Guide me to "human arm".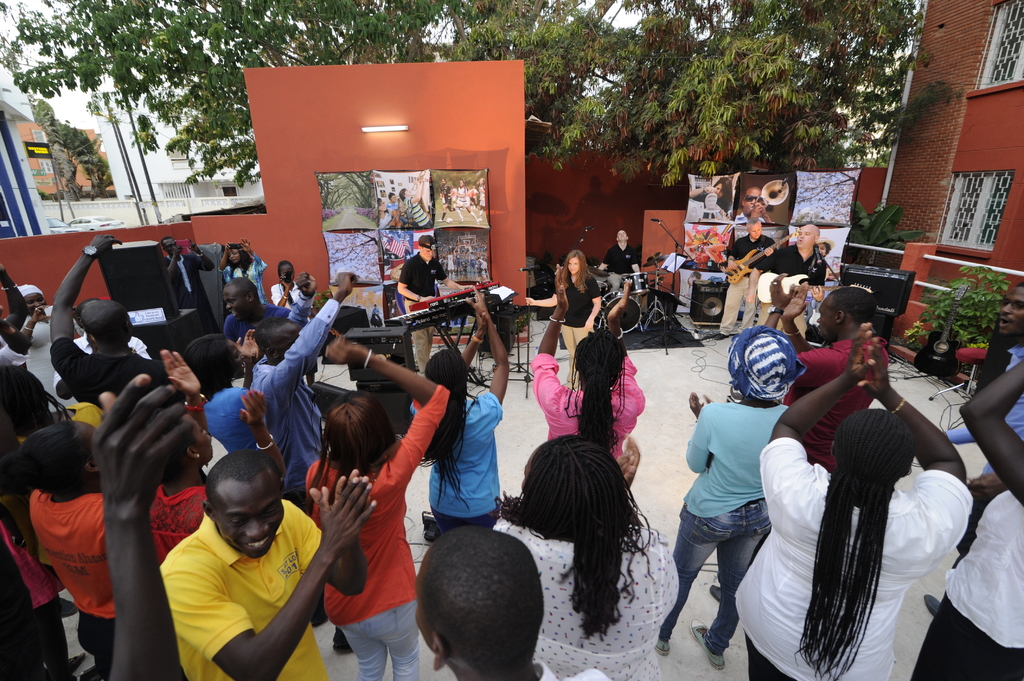
Guidance: region(214, 237, 235, 280).
